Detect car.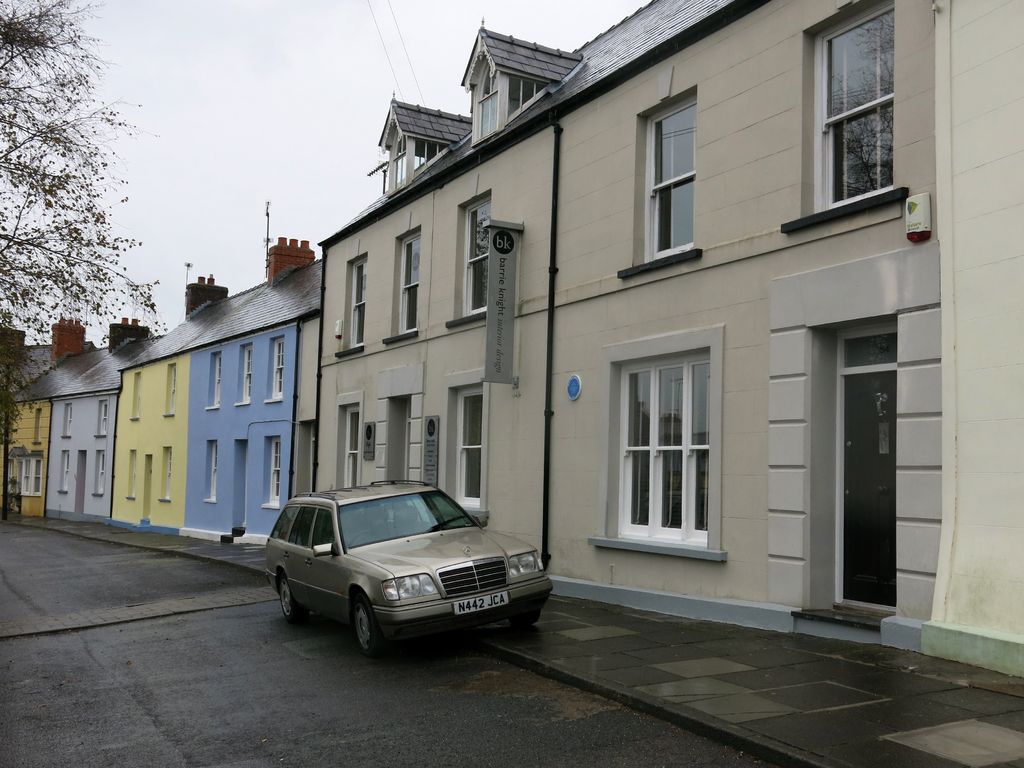
Detected at {"x1": 263, "y1": 479, "x2": 549, "y2": 659}.
